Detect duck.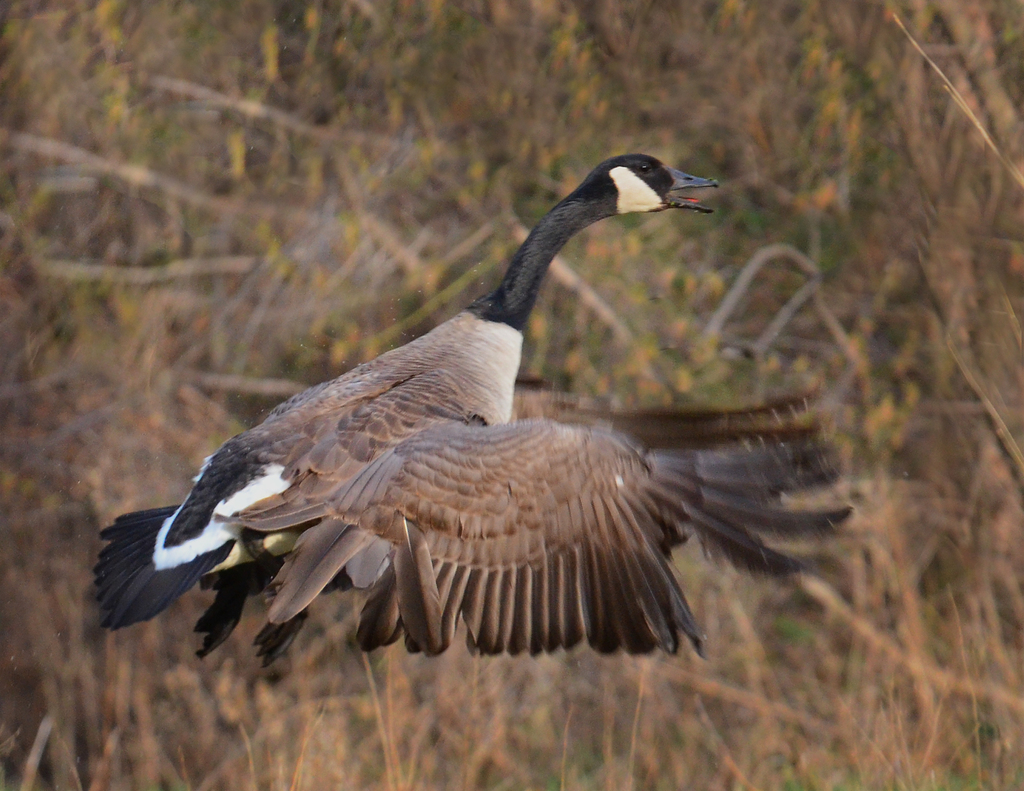
Detected at <box>84,131,831,678</box>.
